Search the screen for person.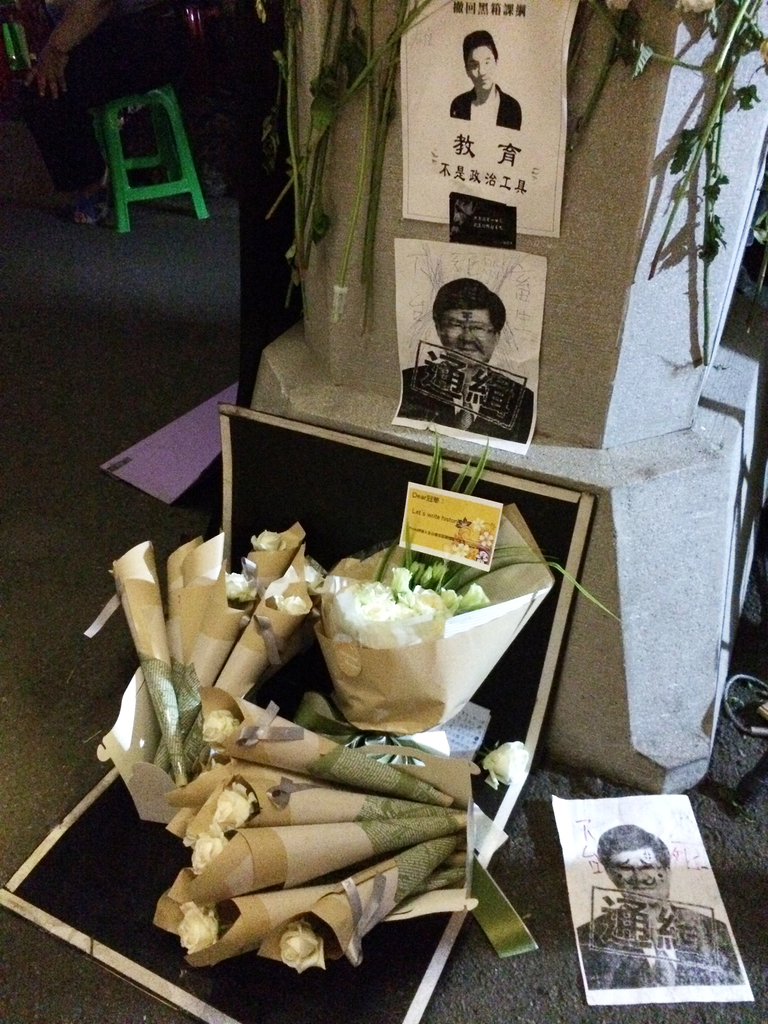
Found at 448:24:529:143.
